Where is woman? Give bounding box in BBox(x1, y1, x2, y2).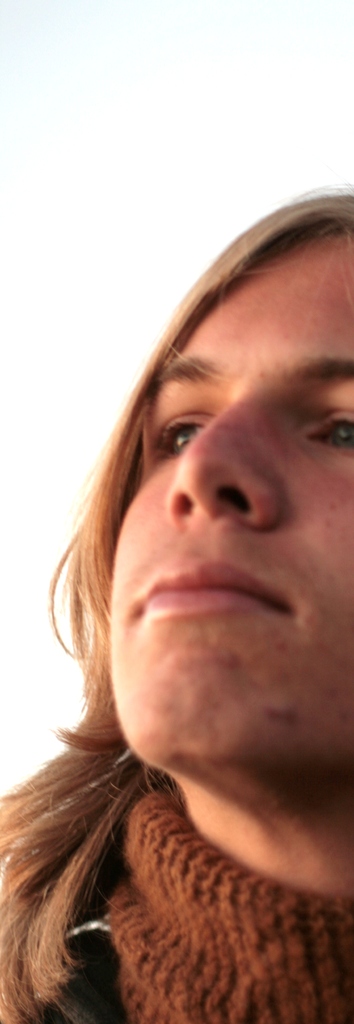
BBox(0, 184, 353, 1023).
